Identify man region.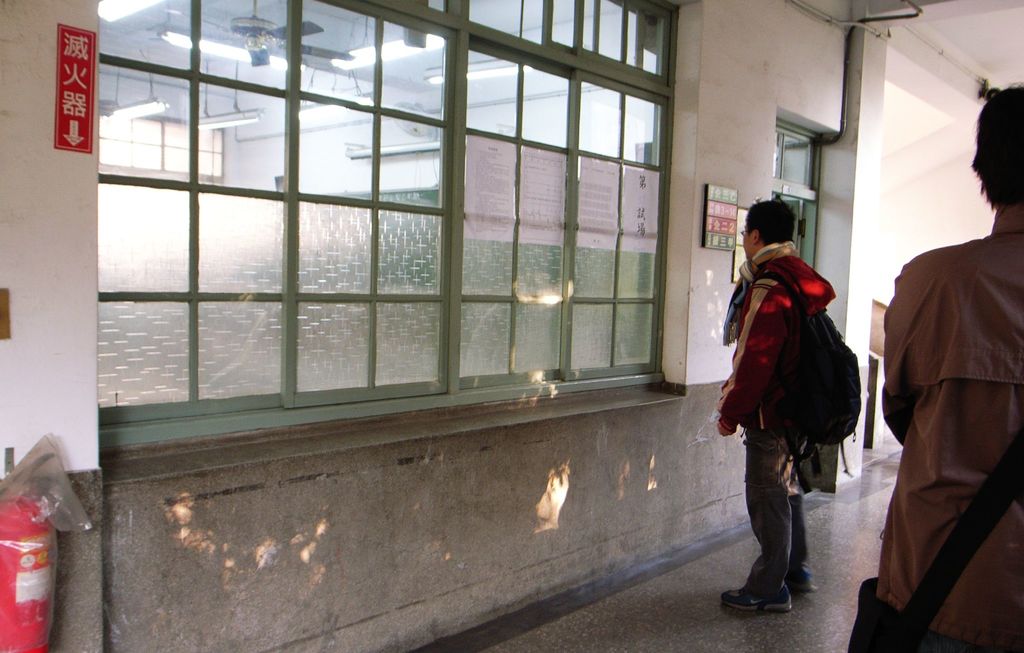
Region: rect(881, 86, 1023, 652).
